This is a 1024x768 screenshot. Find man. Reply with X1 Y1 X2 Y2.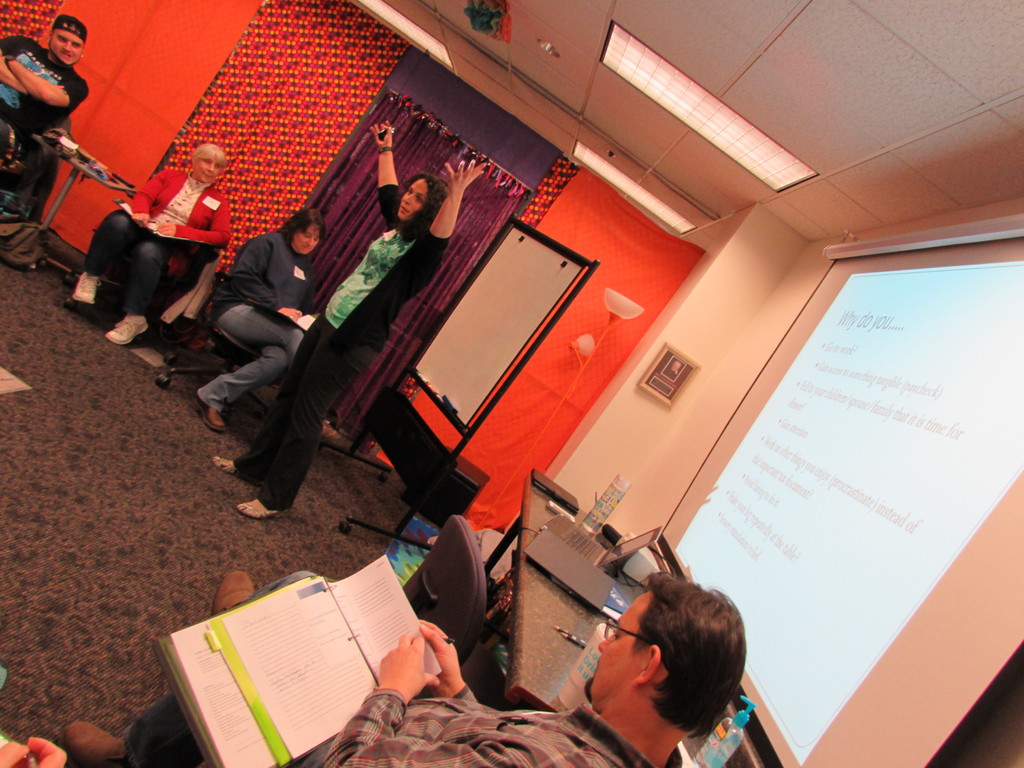
58 573 753 767.
